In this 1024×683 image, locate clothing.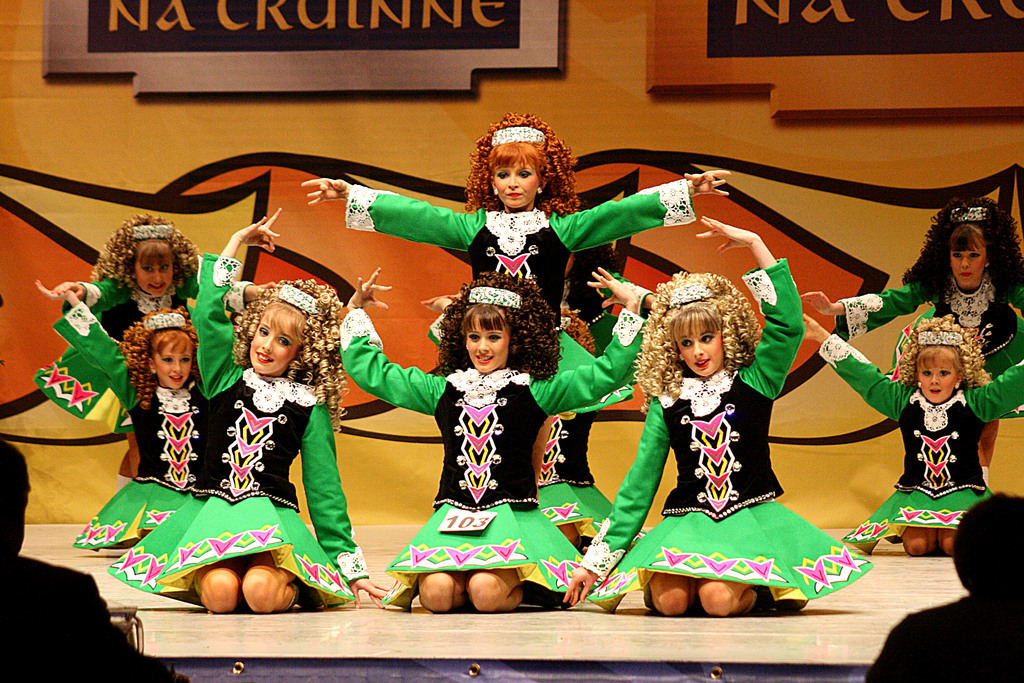
Bounding box: <region>814, 335, 1023, 549</region>.
